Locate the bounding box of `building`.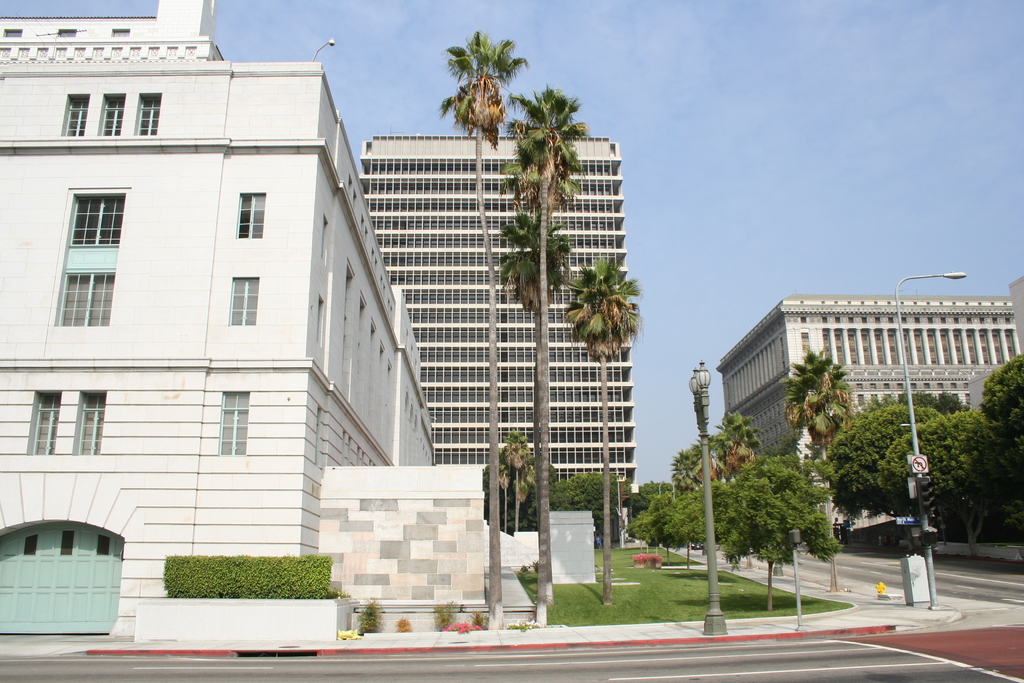
Bounding box: crop(0, 0, 435, 645).
